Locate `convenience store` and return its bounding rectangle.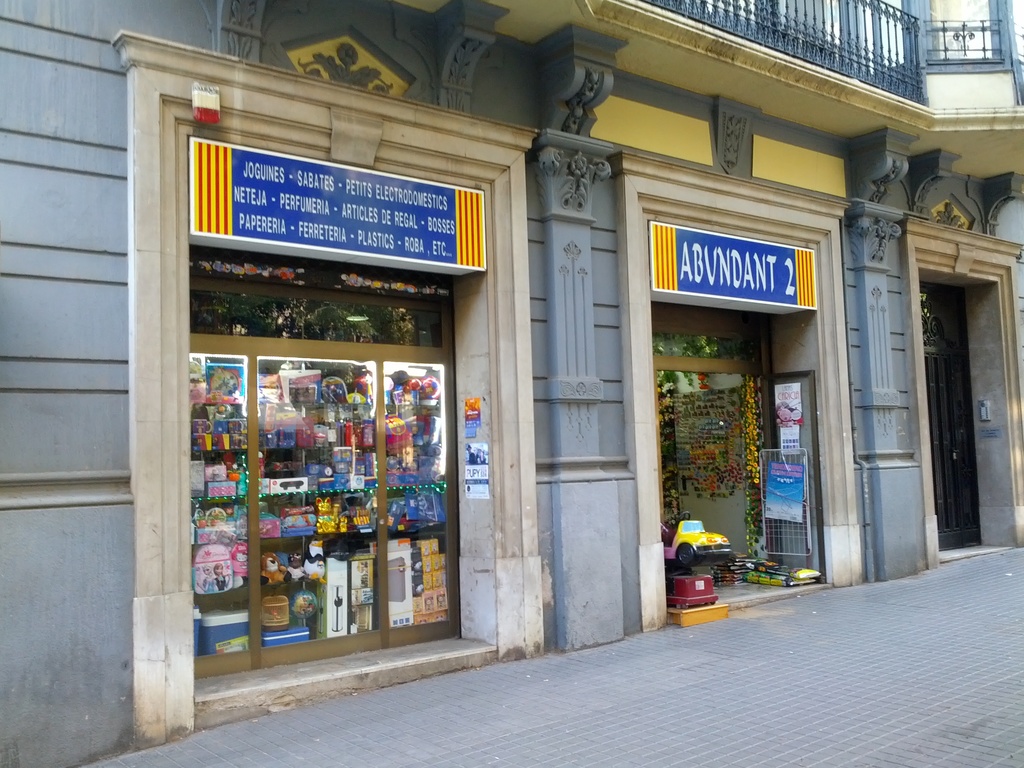
[52, 0, 984, 701].
